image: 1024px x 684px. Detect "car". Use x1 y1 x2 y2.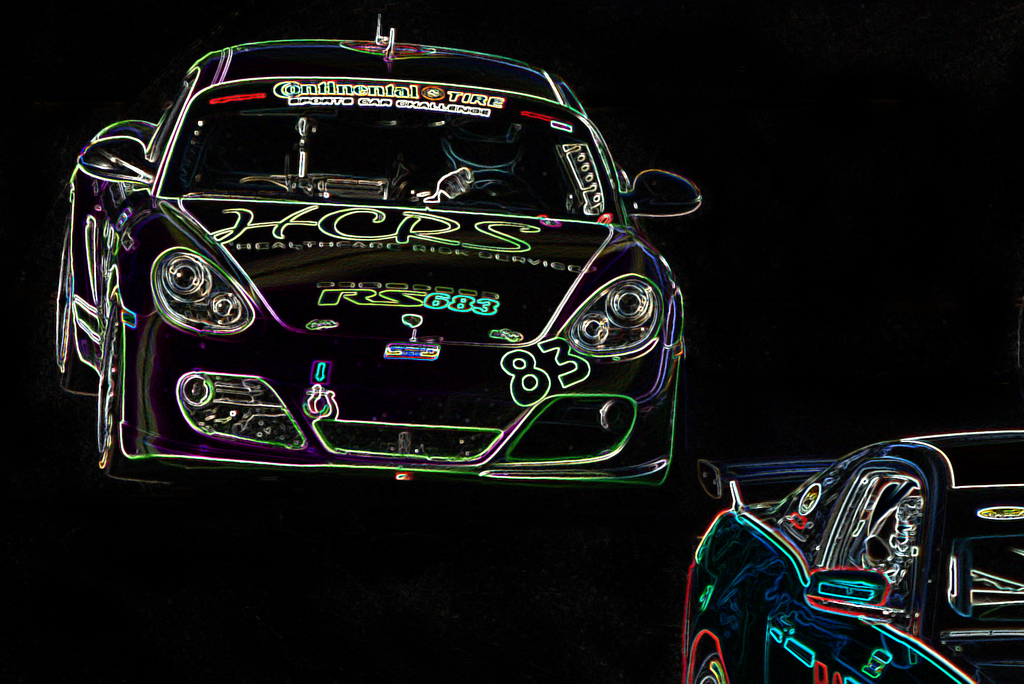
30 37 691 500.
